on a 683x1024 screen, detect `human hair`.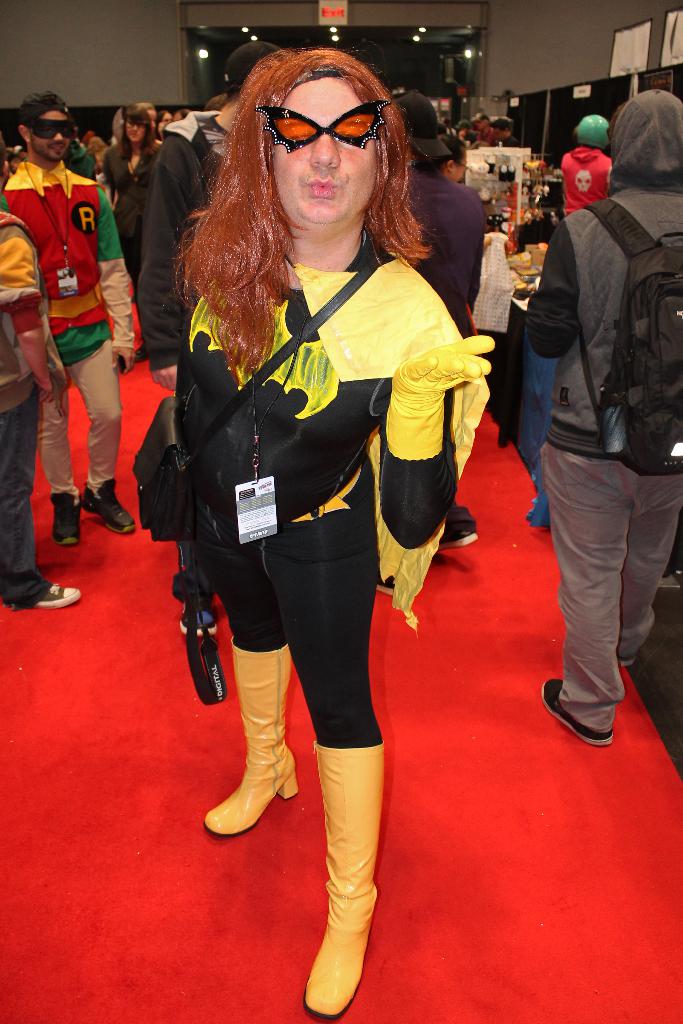
pyautogui.locateOnScreen(174, 44, 432, 389).
